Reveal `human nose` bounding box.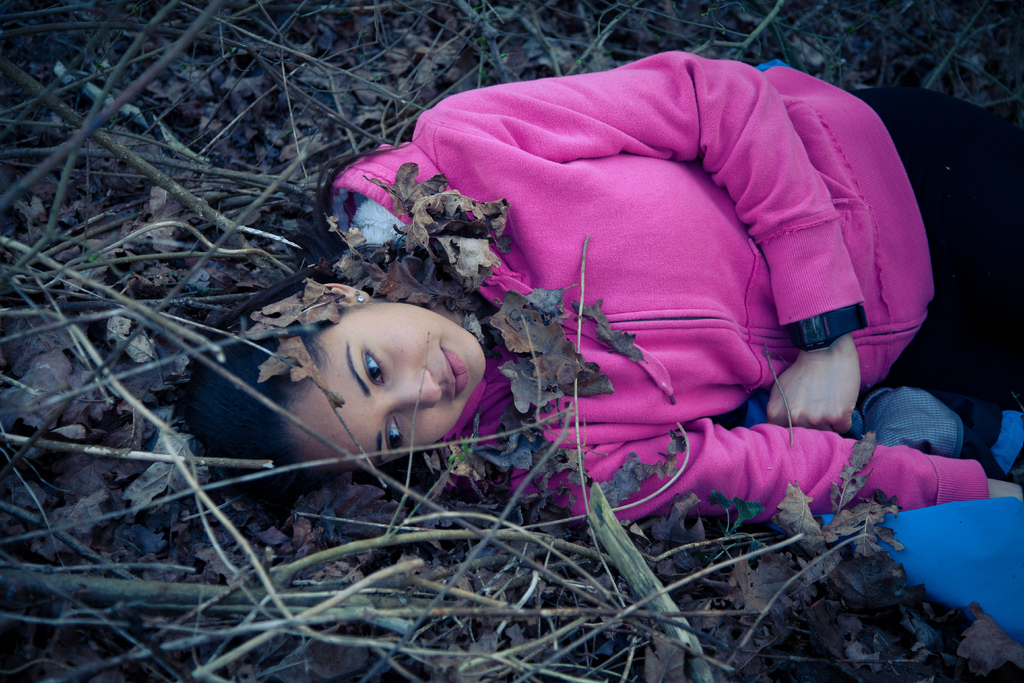
Revealed: bbox(391, 365, 442, 404).
